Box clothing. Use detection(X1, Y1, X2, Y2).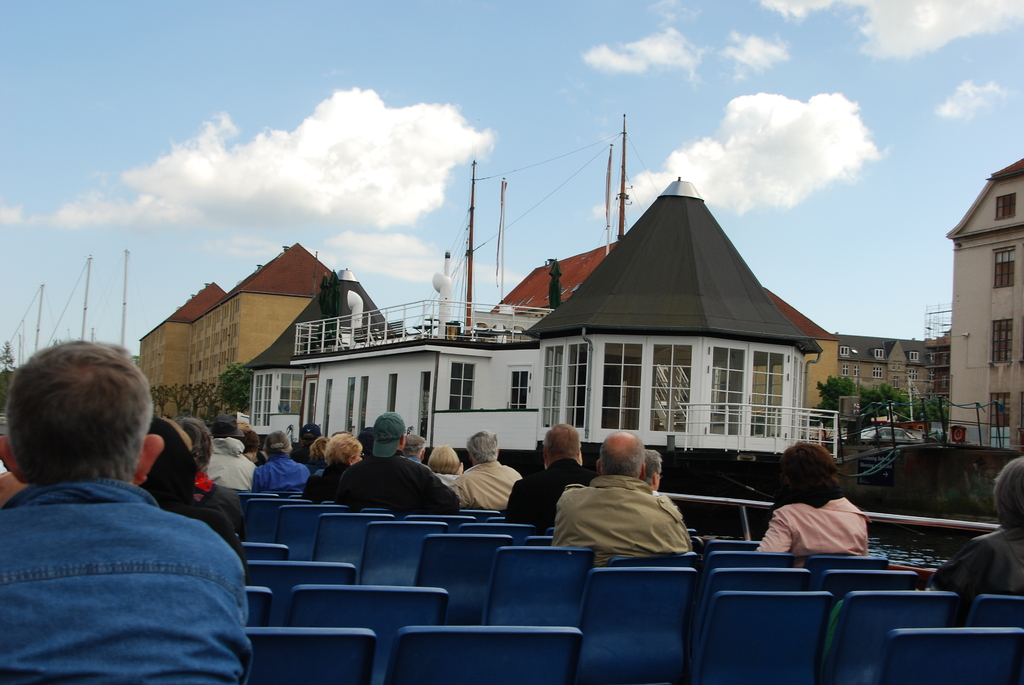
detection(195, 425, 694, 559).
